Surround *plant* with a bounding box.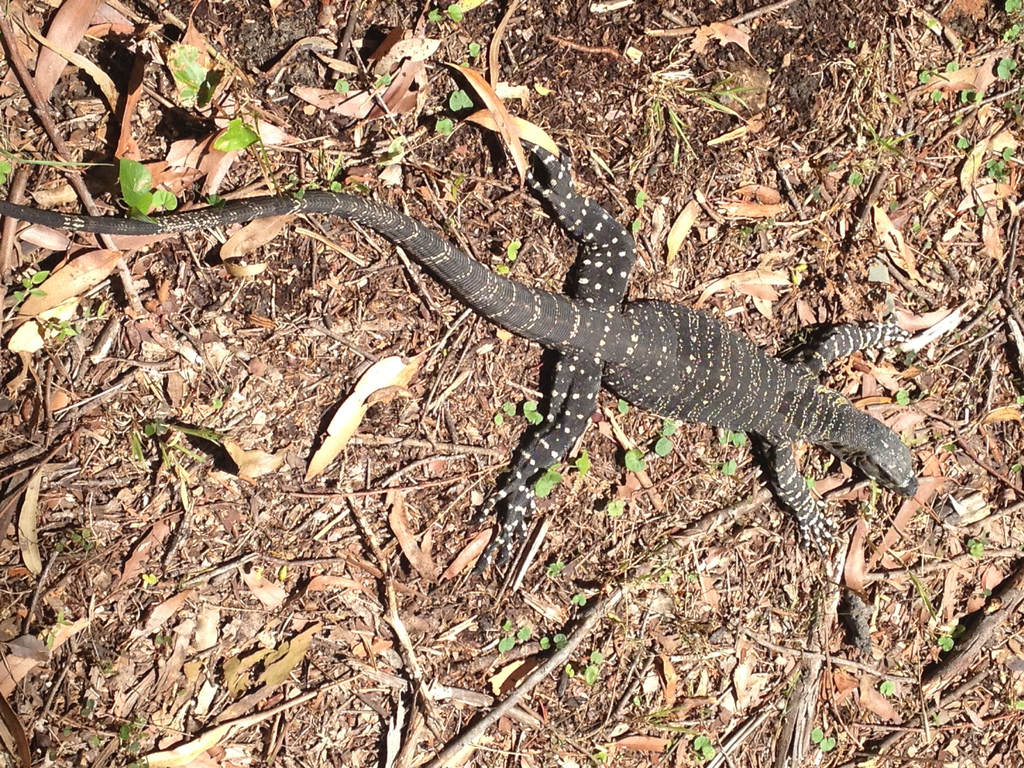
bbox=(573, 449, 597, 477).
